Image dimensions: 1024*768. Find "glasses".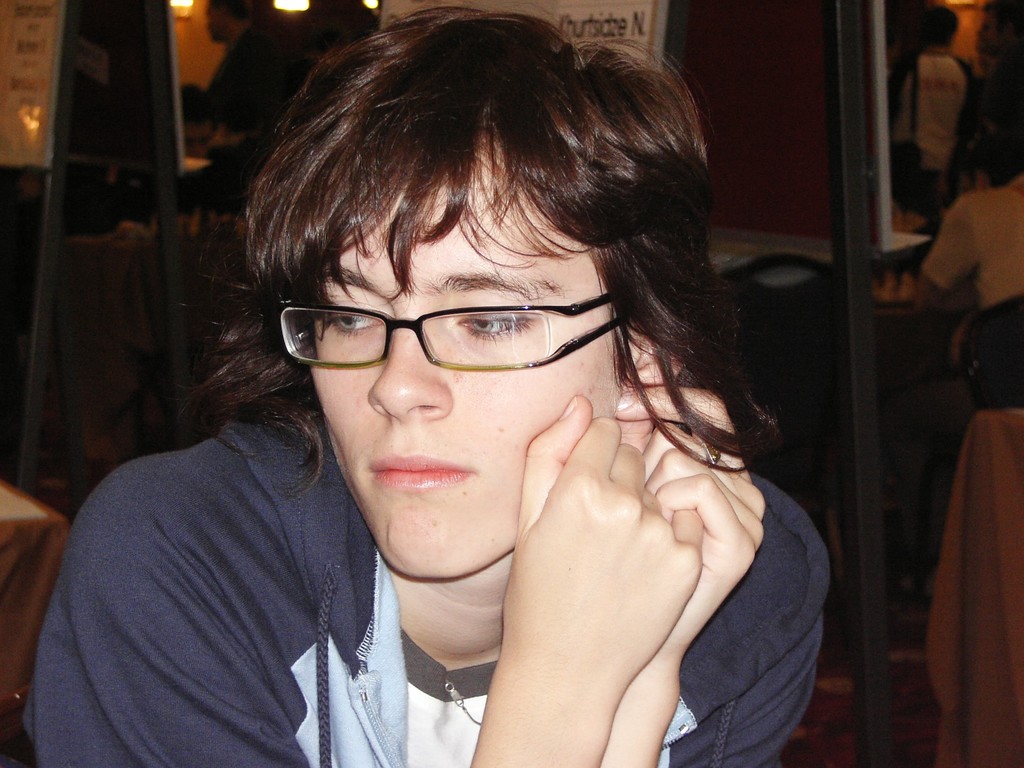
[276,290,616,375].
